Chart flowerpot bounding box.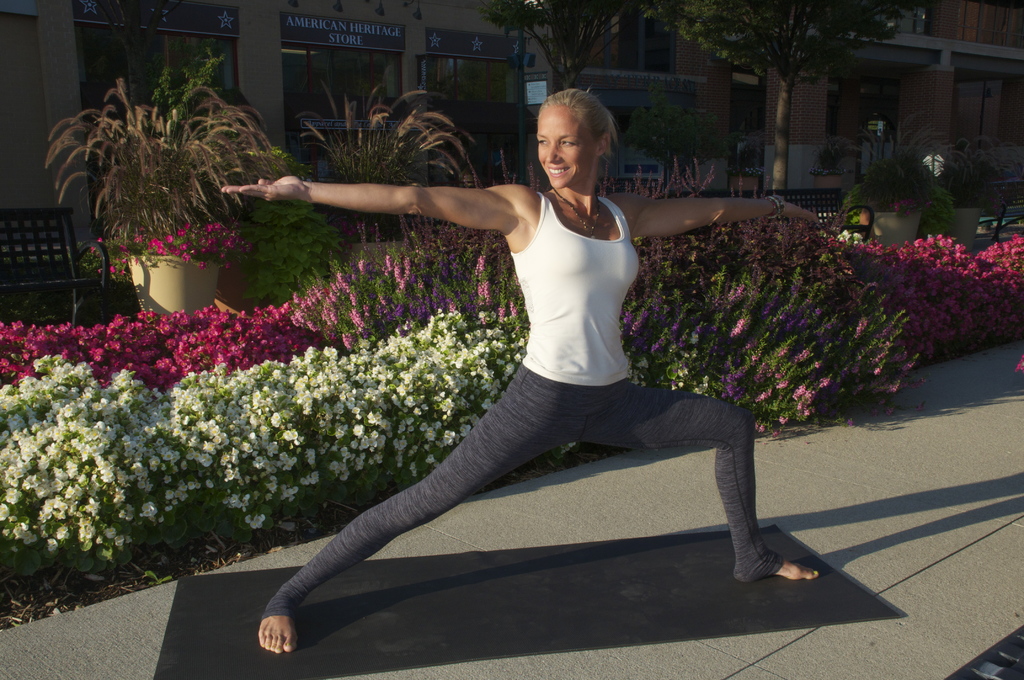
Charted: bbox=[729, 177, 755, 190].
